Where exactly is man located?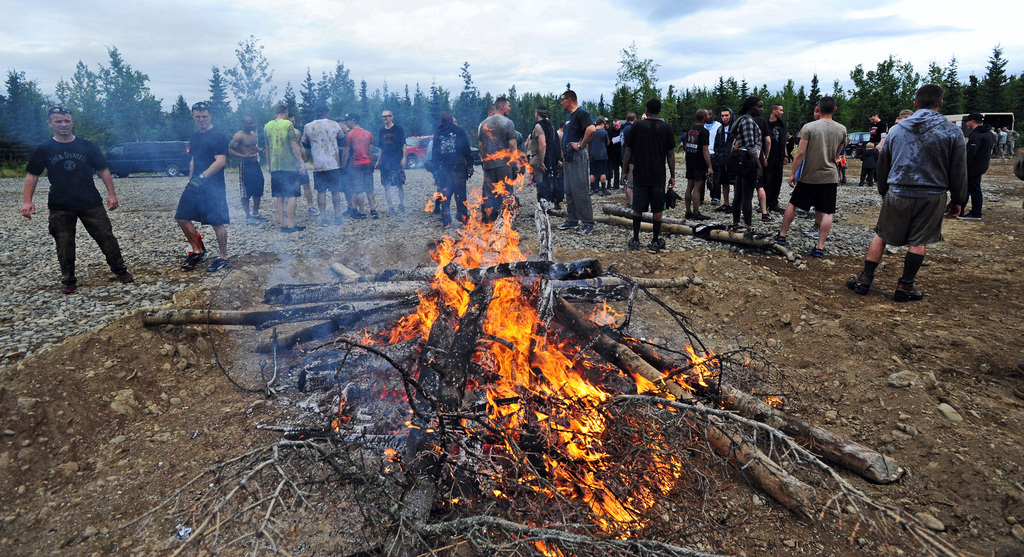
Its bounding box is box(548, 71, 600, 230).
